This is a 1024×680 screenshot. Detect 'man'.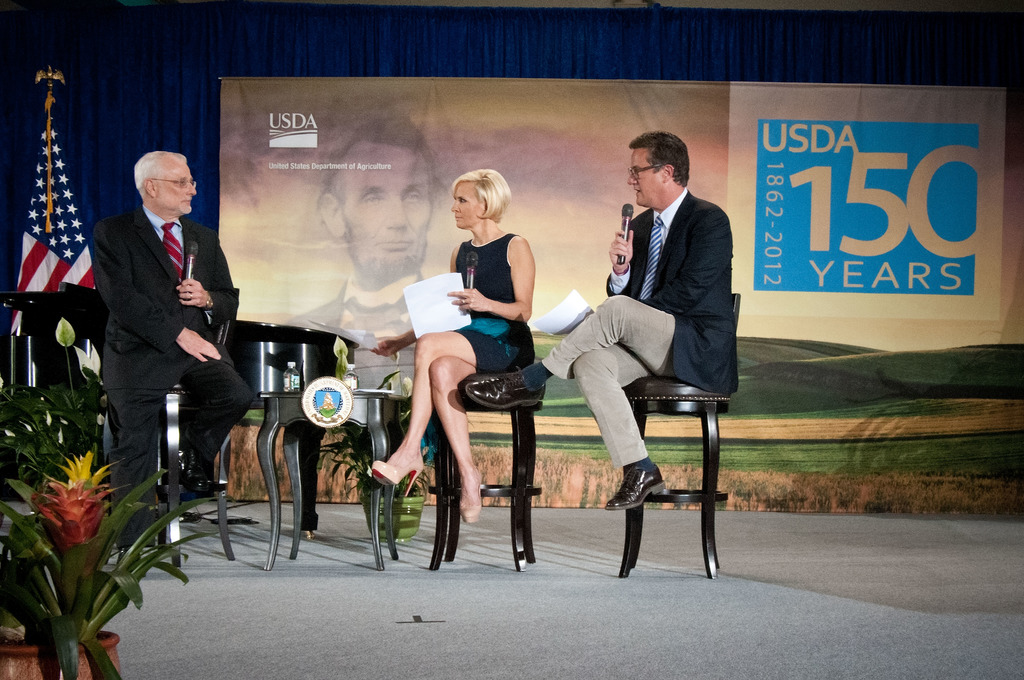
box=[70, 156, 257, 514].
